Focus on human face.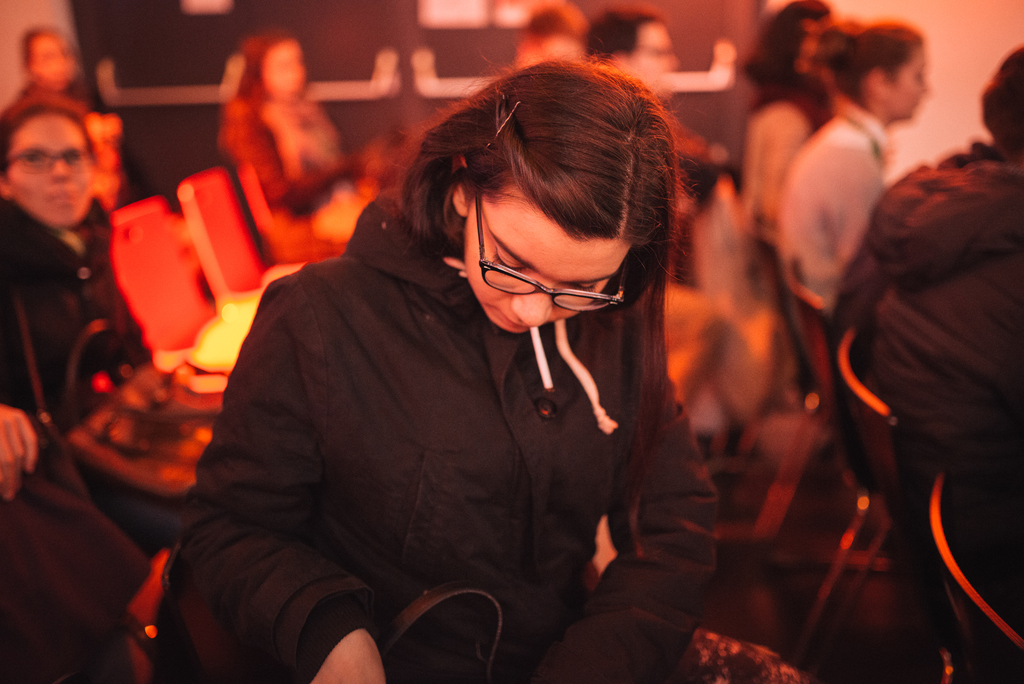
Focused at <bbox>11, 111, 92, 229</bbox>.
